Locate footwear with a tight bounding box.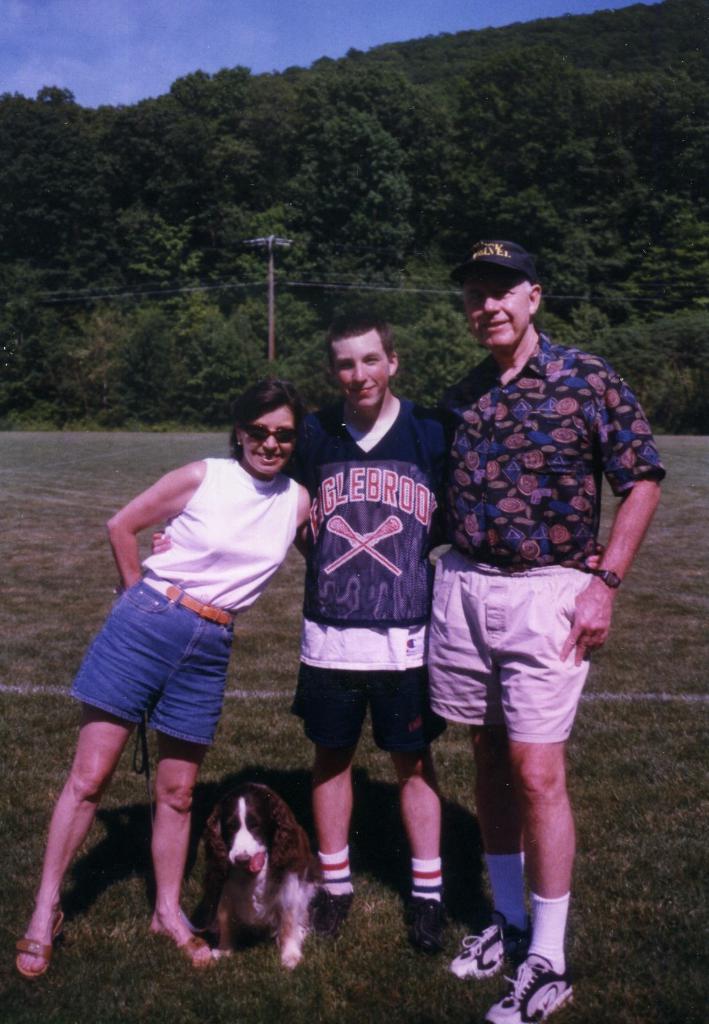
300, 881, 356, 951.
